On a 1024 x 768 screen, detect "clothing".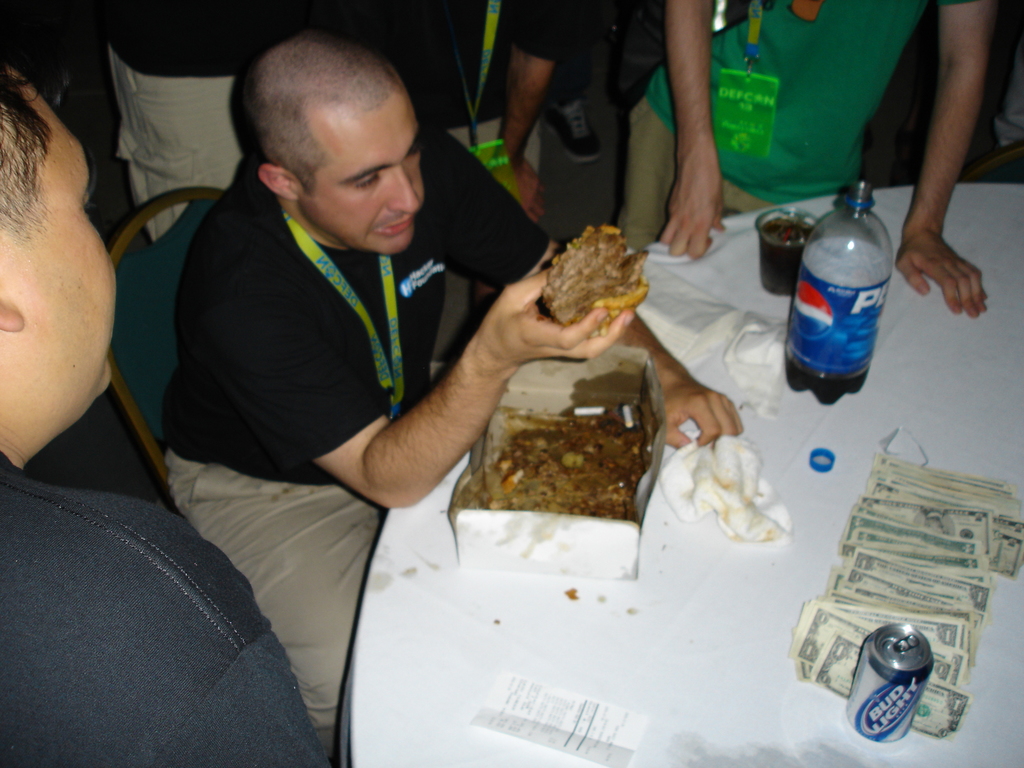
{"x1": 107, "y1": 0, "x2": 324, "y2": 238}.
